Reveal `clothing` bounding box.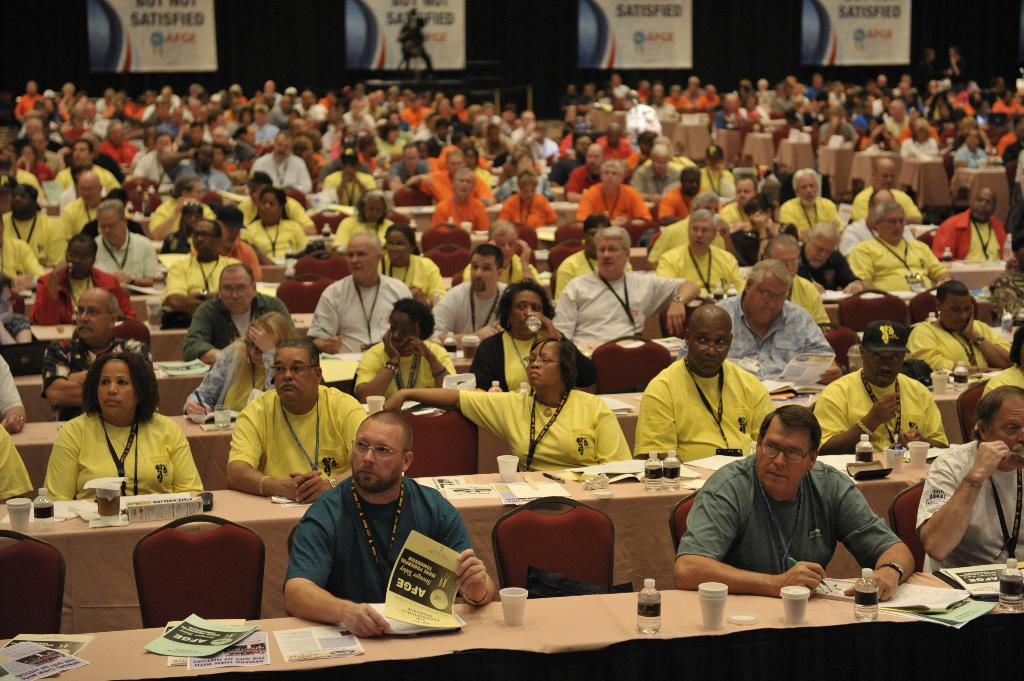
Revealed: box=[353, 152, 386, 172].
